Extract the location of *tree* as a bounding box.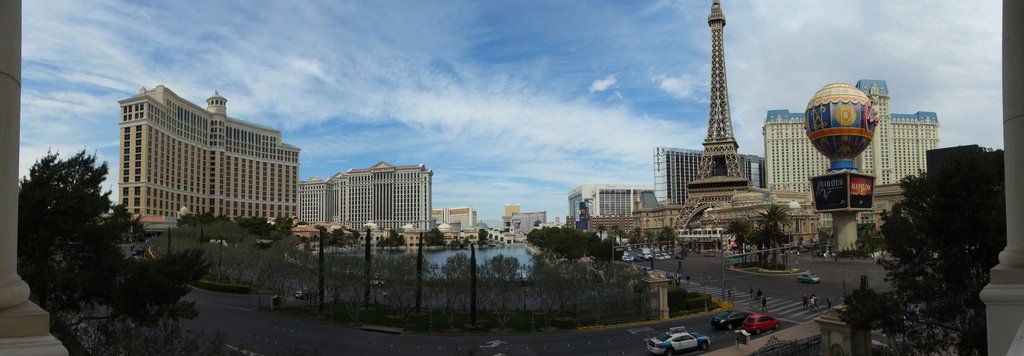
15:127:166:327.
